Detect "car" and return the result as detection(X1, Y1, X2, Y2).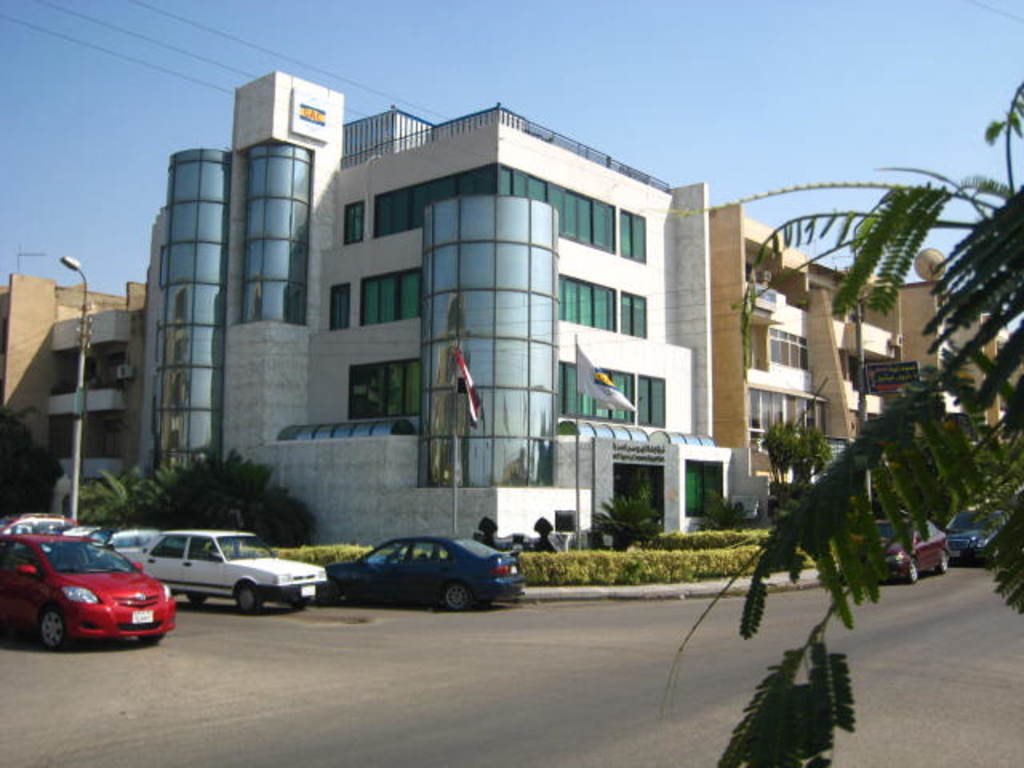
detection(0, 510, 80, 531).
